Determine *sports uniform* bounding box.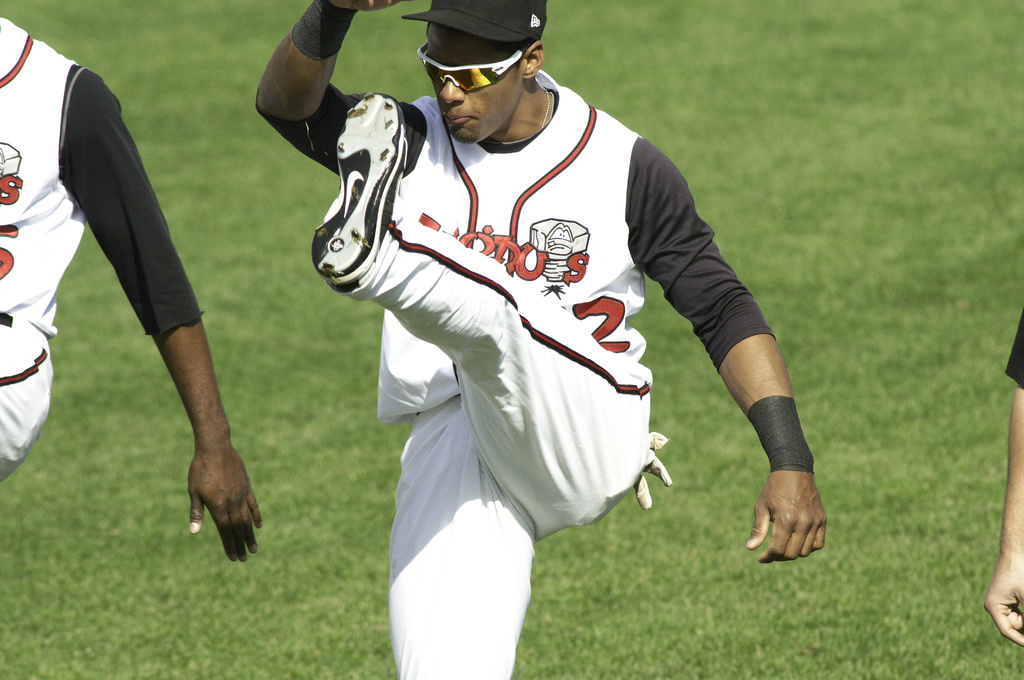
Determined: 1005:308:1023:383.
